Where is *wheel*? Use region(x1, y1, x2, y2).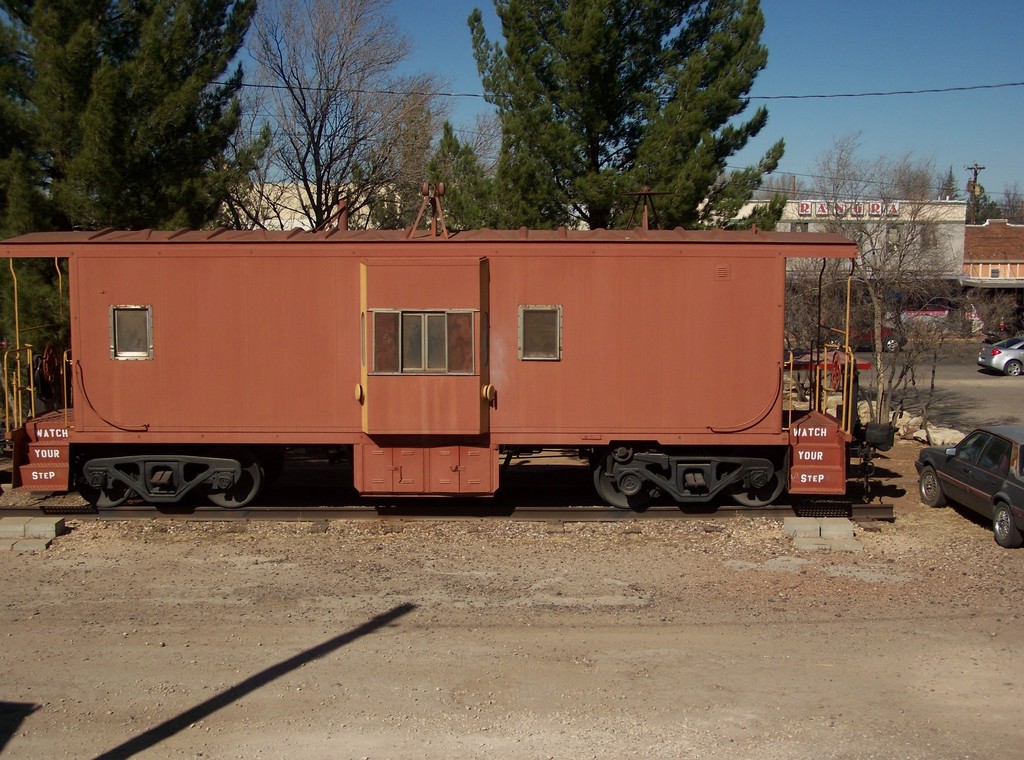
region(728, 465, 787, 508).
